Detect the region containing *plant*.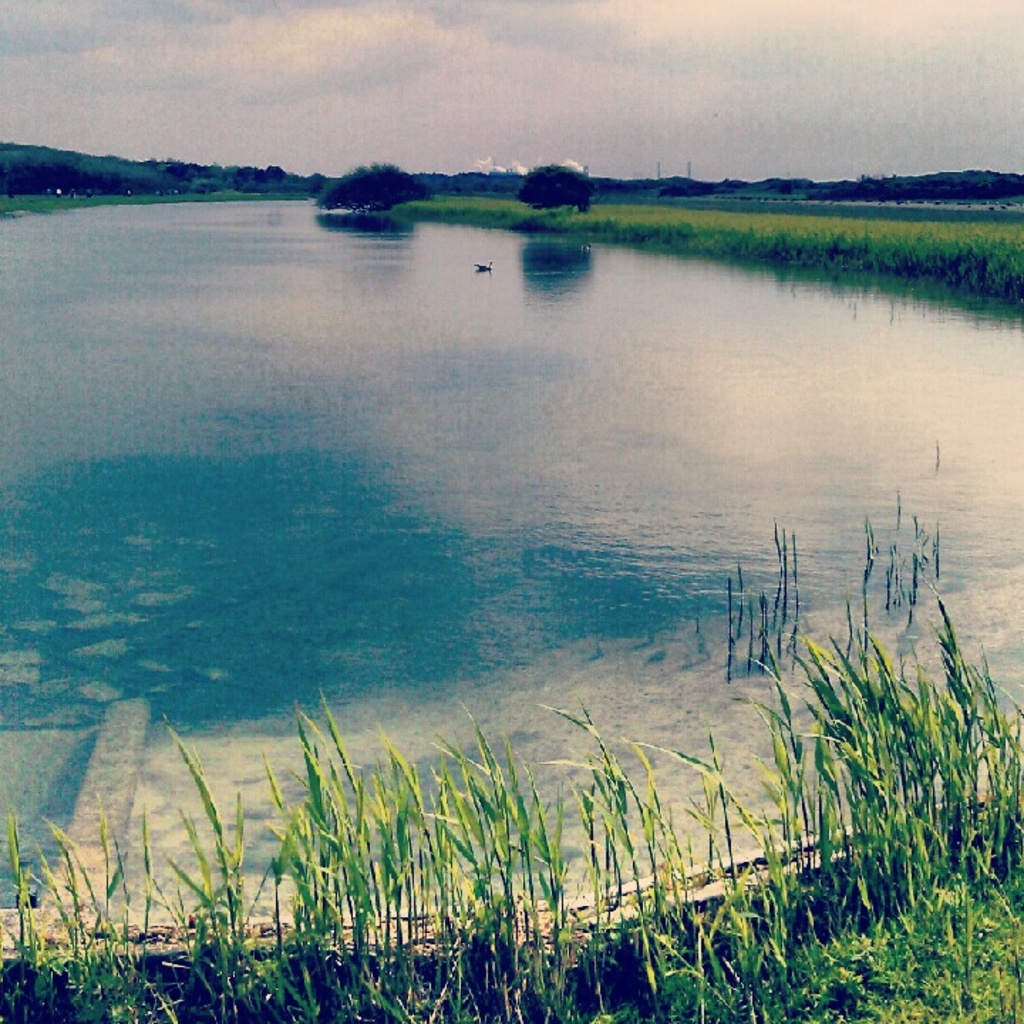
886/474/912/538.
